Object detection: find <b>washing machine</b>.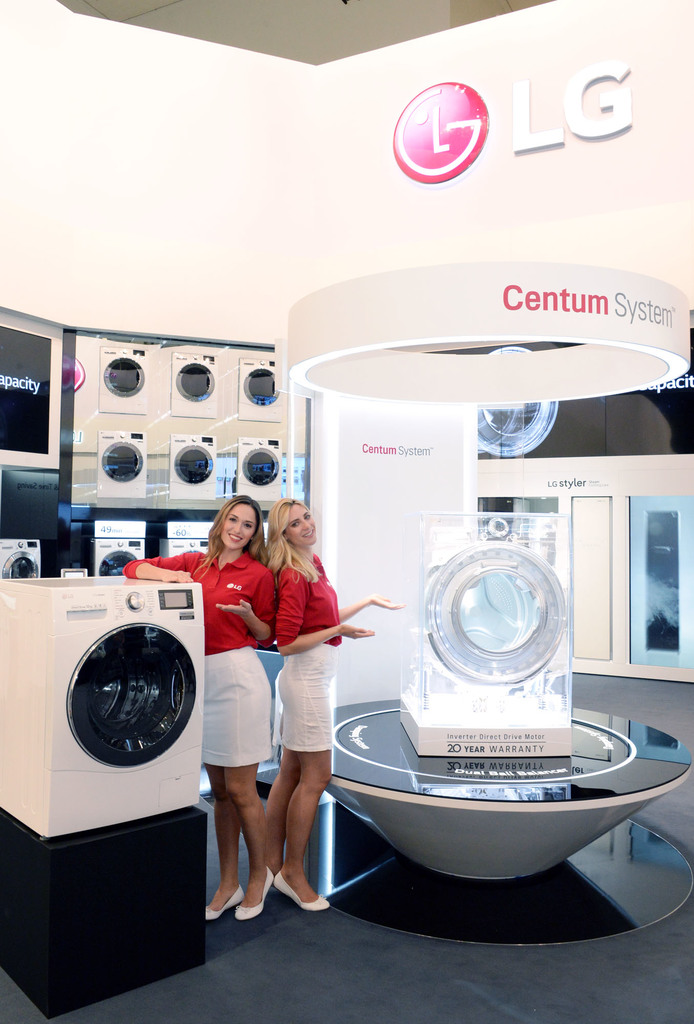
pyautogui.locateOnScreen(92, 431, 153, 503).
